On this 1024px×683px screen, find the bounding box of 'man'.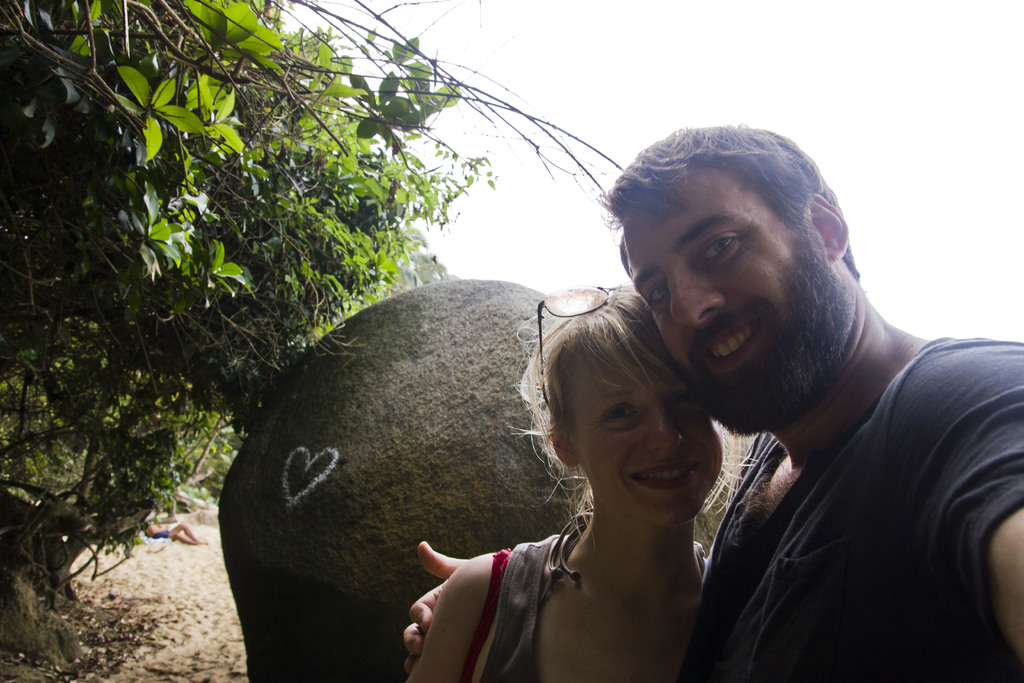
Bounding box: box=[342, 138, 963, 682].
